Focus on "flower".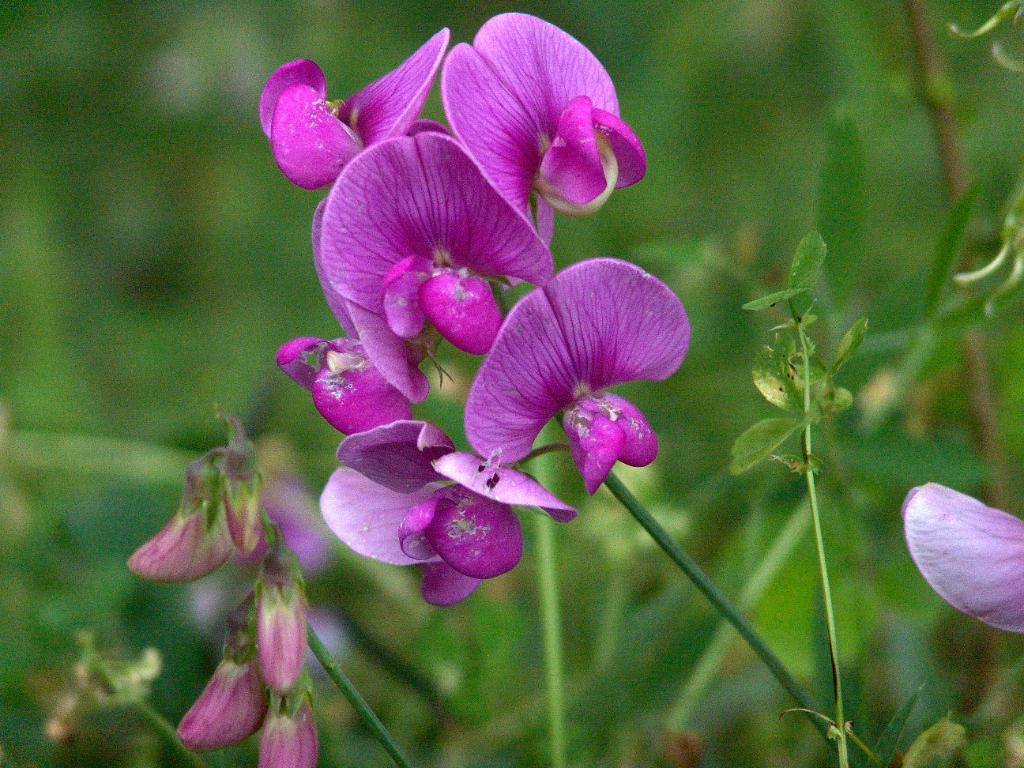
Focused at x1=897, y1=481, x2=1023, y2=632.
